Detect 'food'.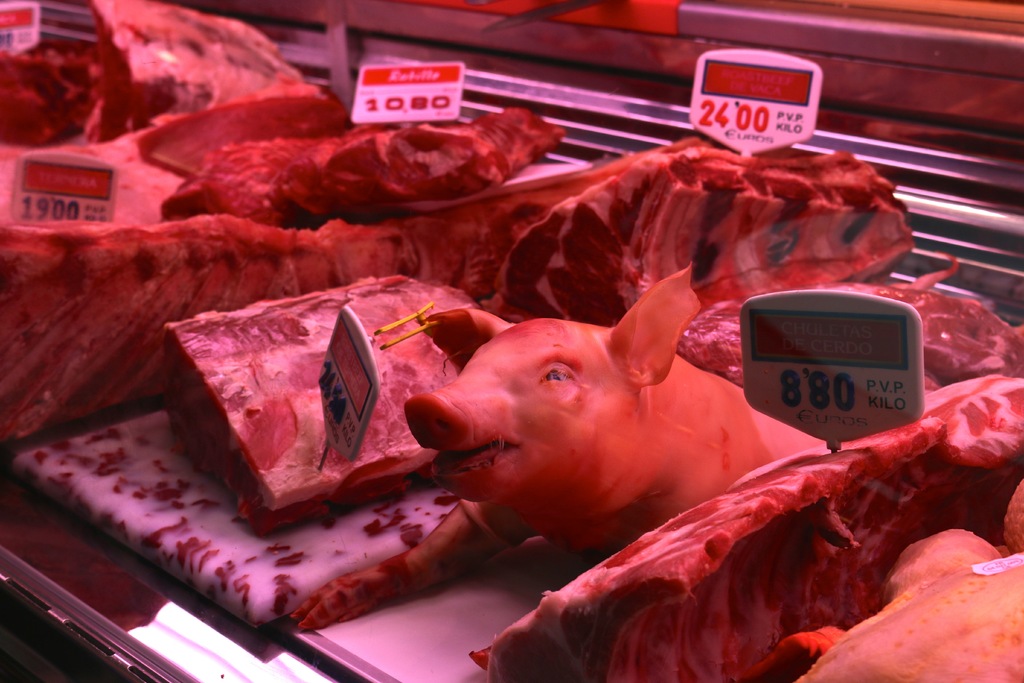
Detected at box(448, 138, 923, 343).
